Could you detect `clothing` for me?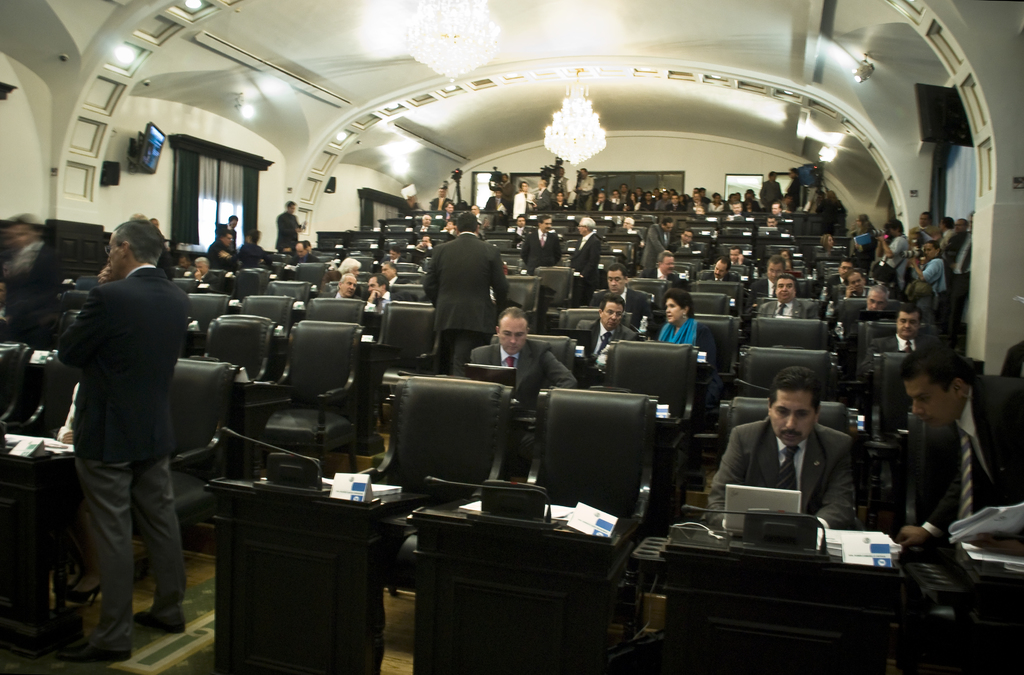
Detection result: bbox=(636, 196, 656, 217).
